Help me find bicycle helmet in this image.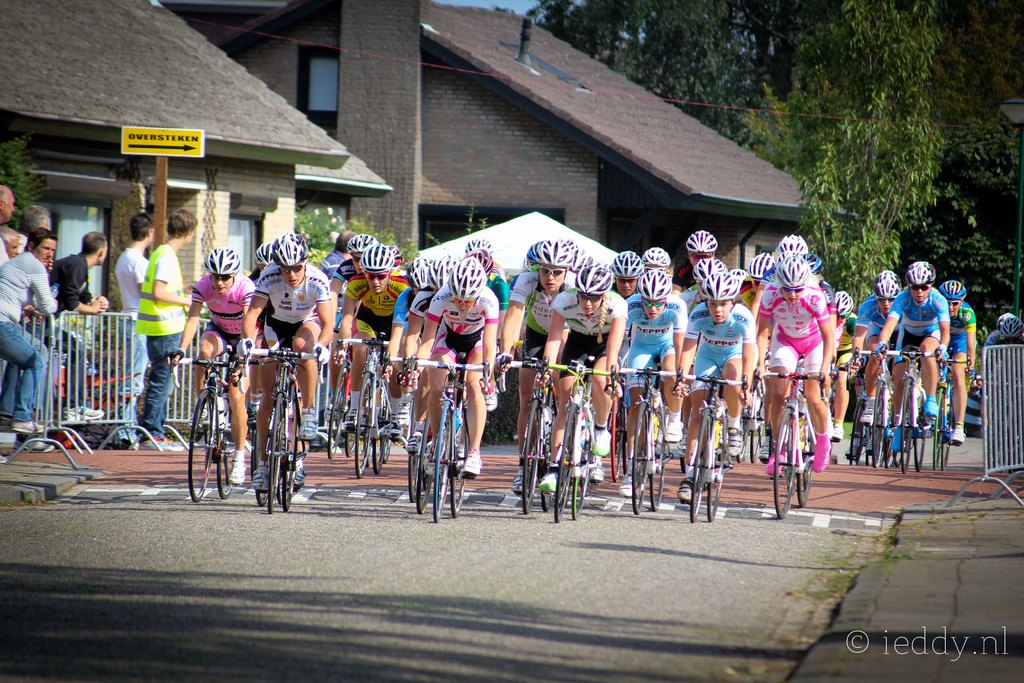
Found it: (x1=646, y1=245, x2=670, y2=270).
